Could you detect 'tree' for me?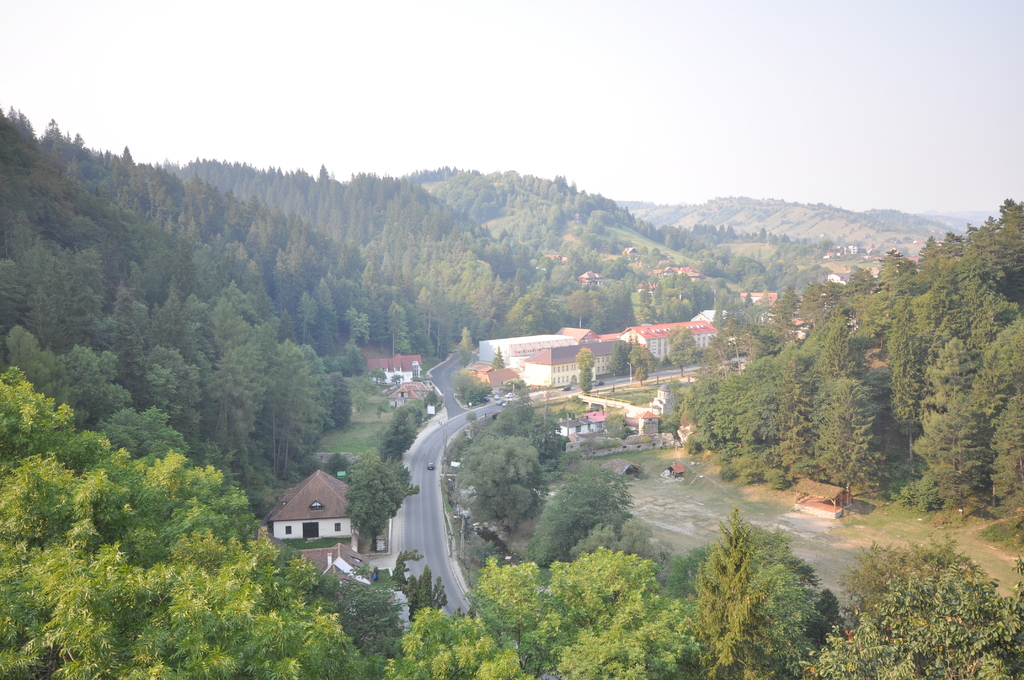
Detection result: (678, 524, 776, 679).
